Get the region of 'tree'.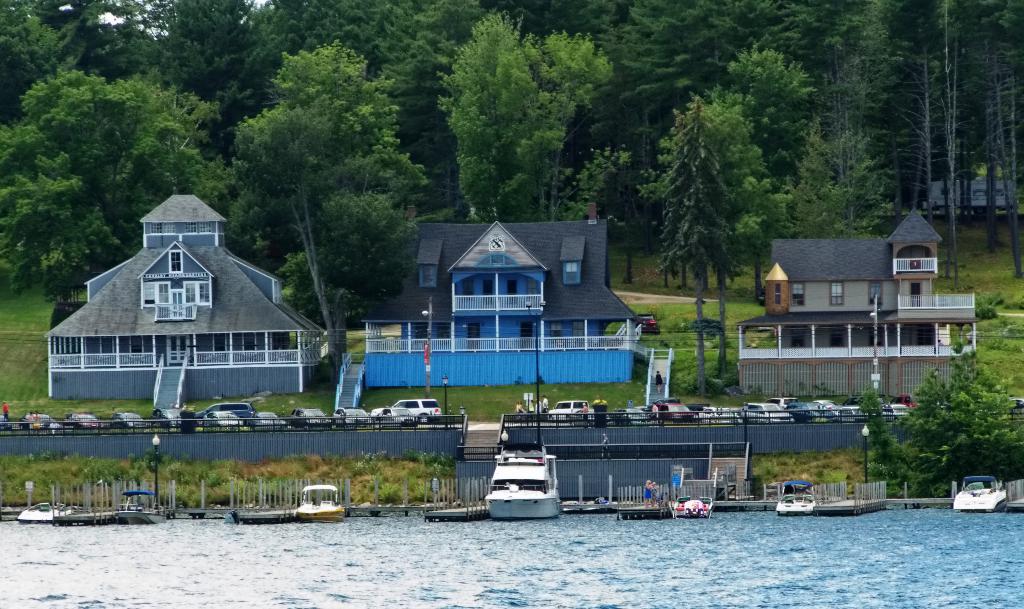
x1=577 y1=144 x2=648 y2=293.
